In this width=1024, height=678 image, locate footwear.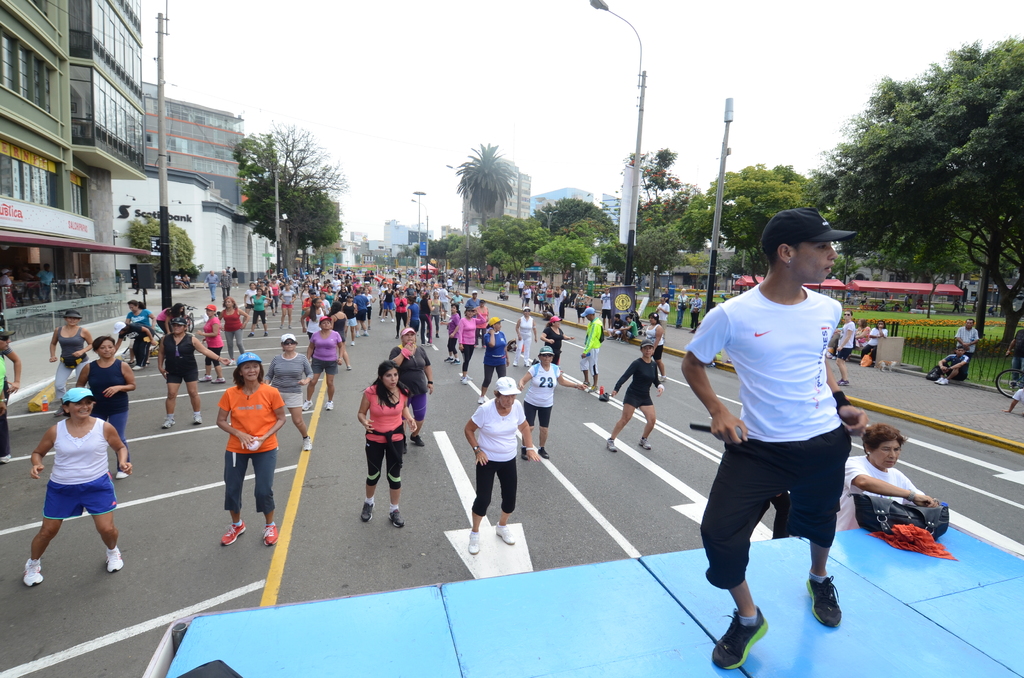
Bounding box: [left=476, top=398, right=483, bottom=403].
